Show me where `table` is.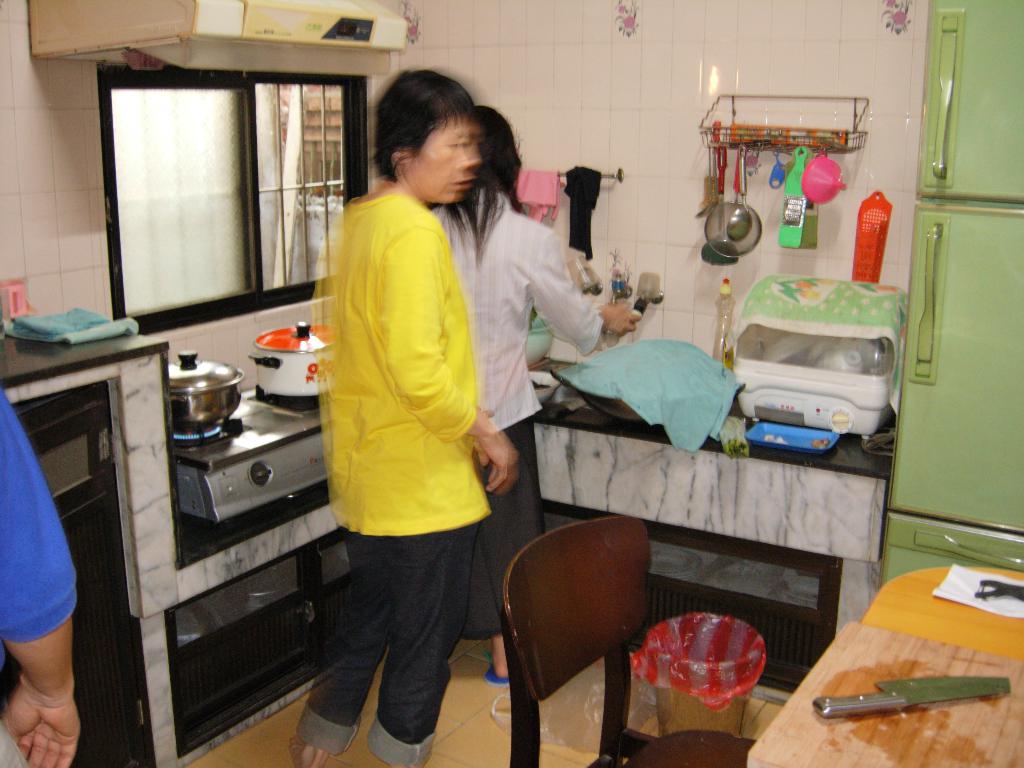
`table` is at (748, 518, 1023, 767).
